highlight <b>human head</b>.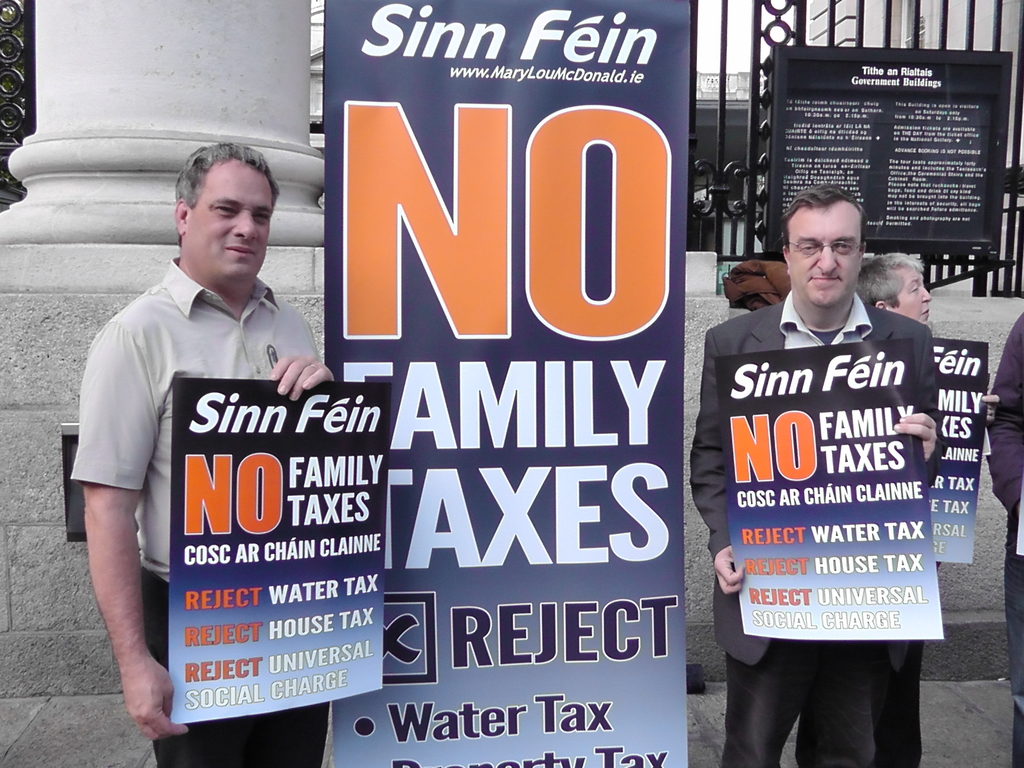
Highlighted region: bbox(152, 132, 279, 290).
